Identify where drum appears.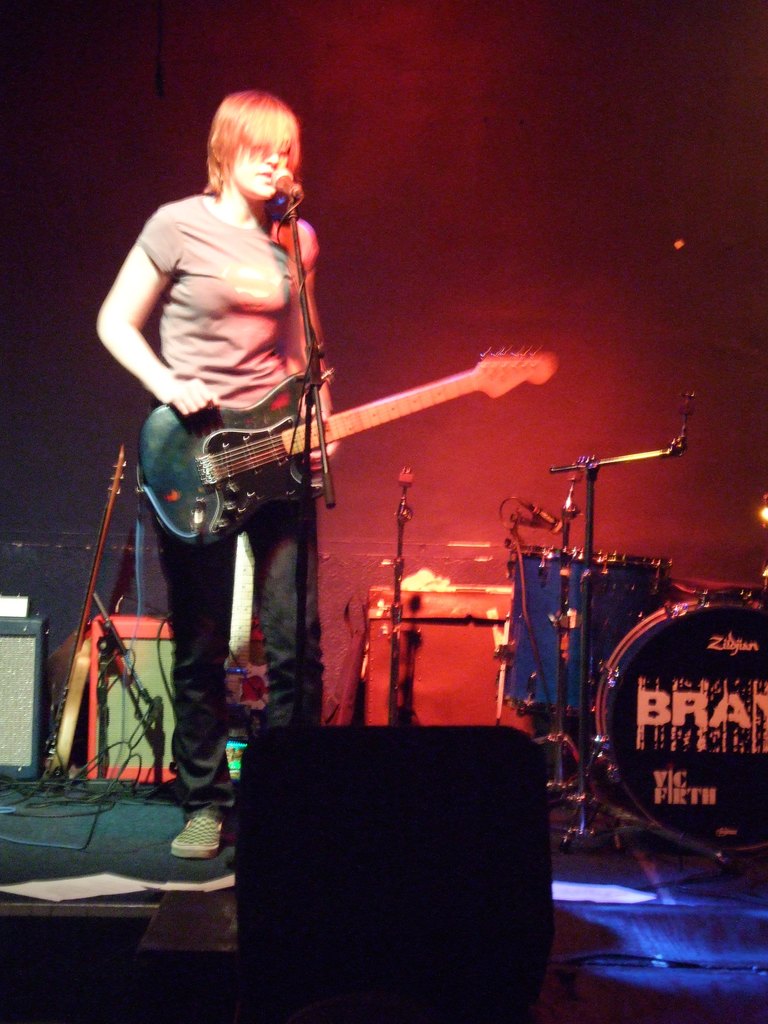
Appears at 586, 588, 767, 865.
